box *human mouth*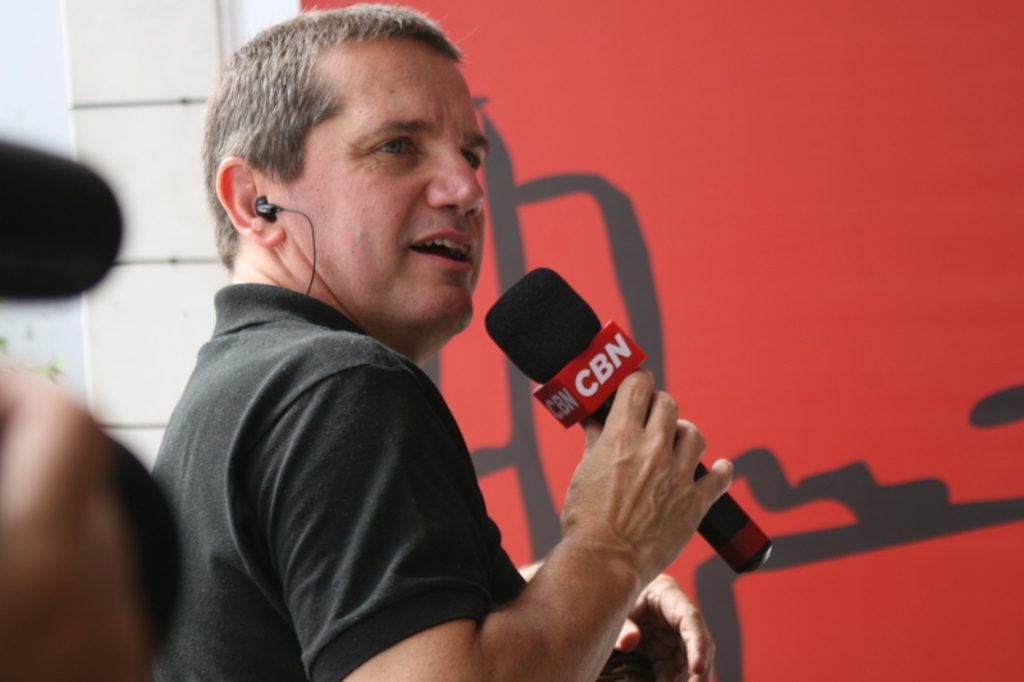
crop(412, 220, 480, 276)
